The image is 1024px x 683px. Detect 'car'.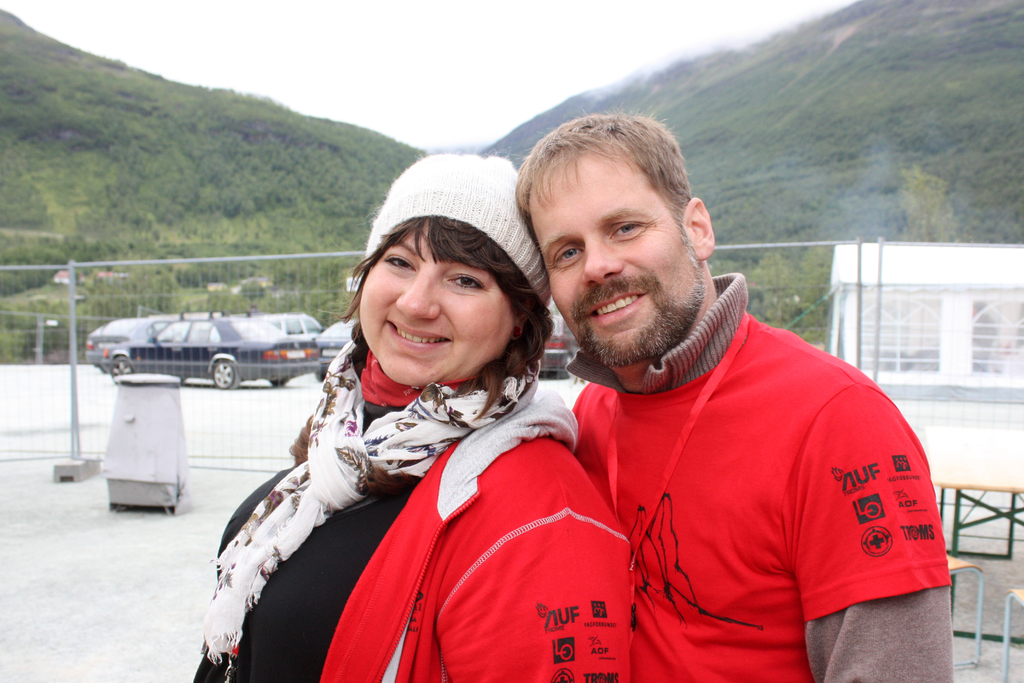
Detection: 260,311,321,345.
